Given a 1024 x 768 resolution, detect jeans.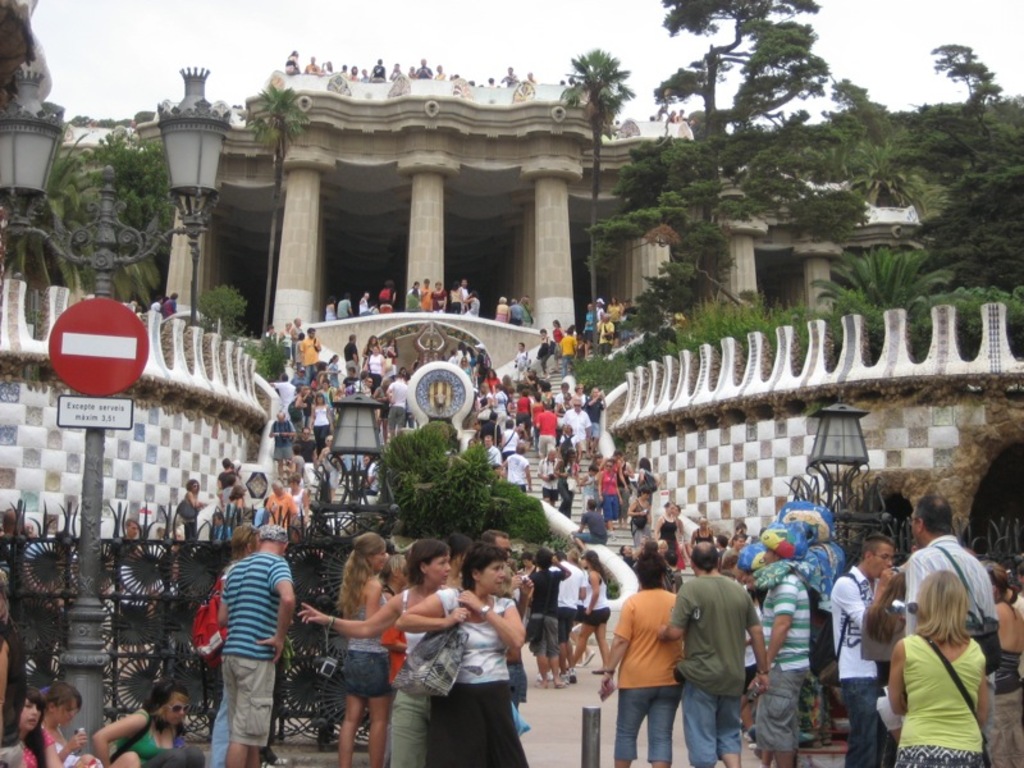
(618,686,675,767).
